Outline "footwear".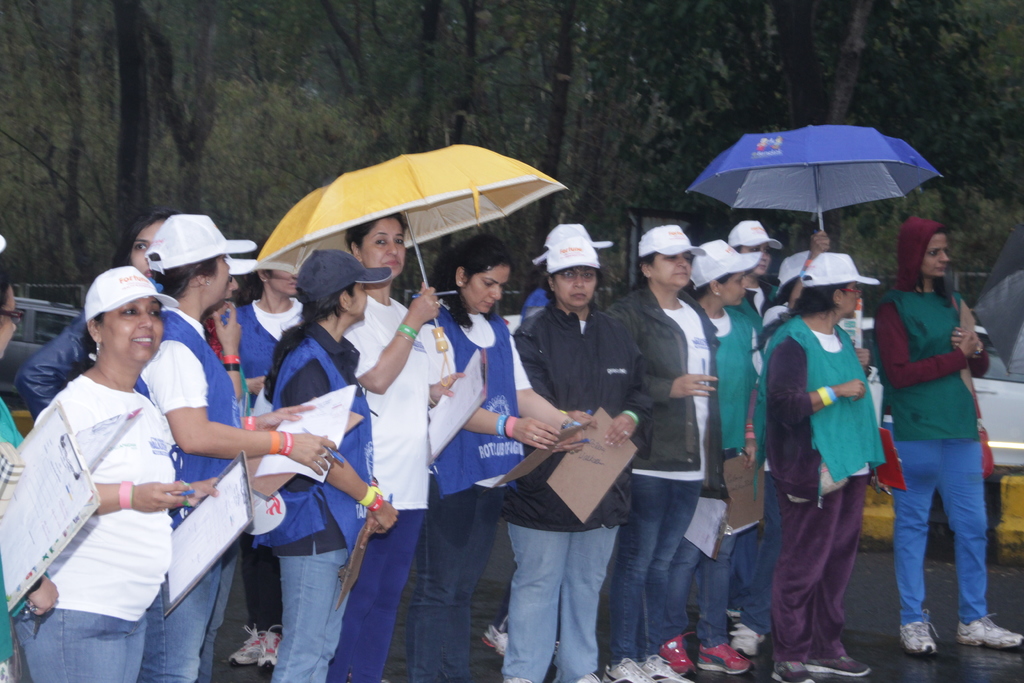
Outline: [x1=480, y1=625, x2=506, y2=657].
